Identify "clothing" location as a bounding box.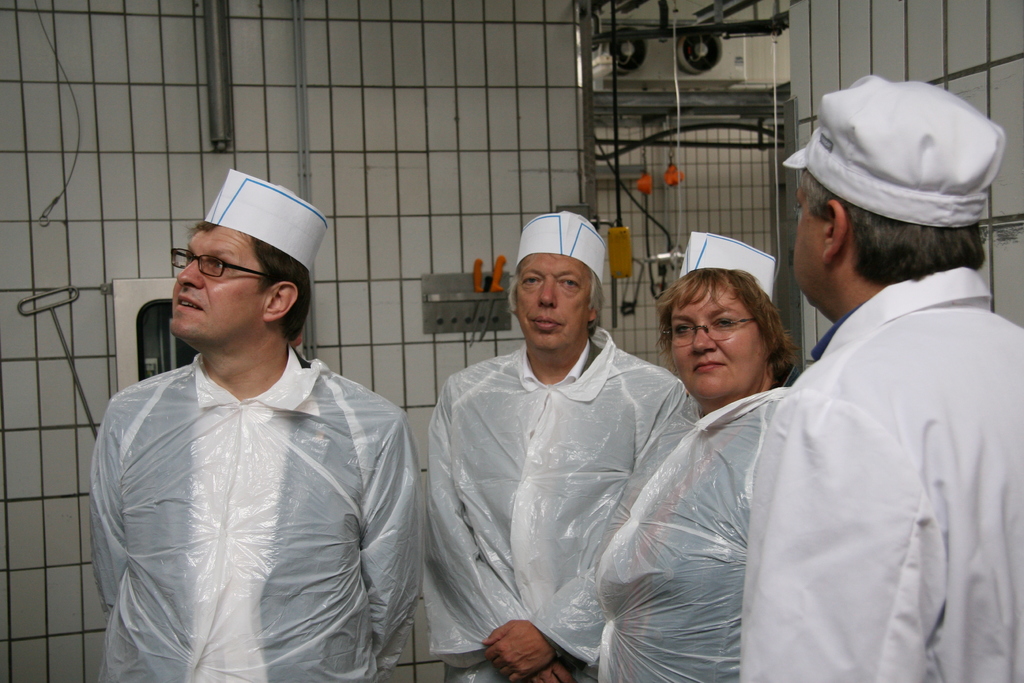
left=579, top=386, right=800, bottom=682.
